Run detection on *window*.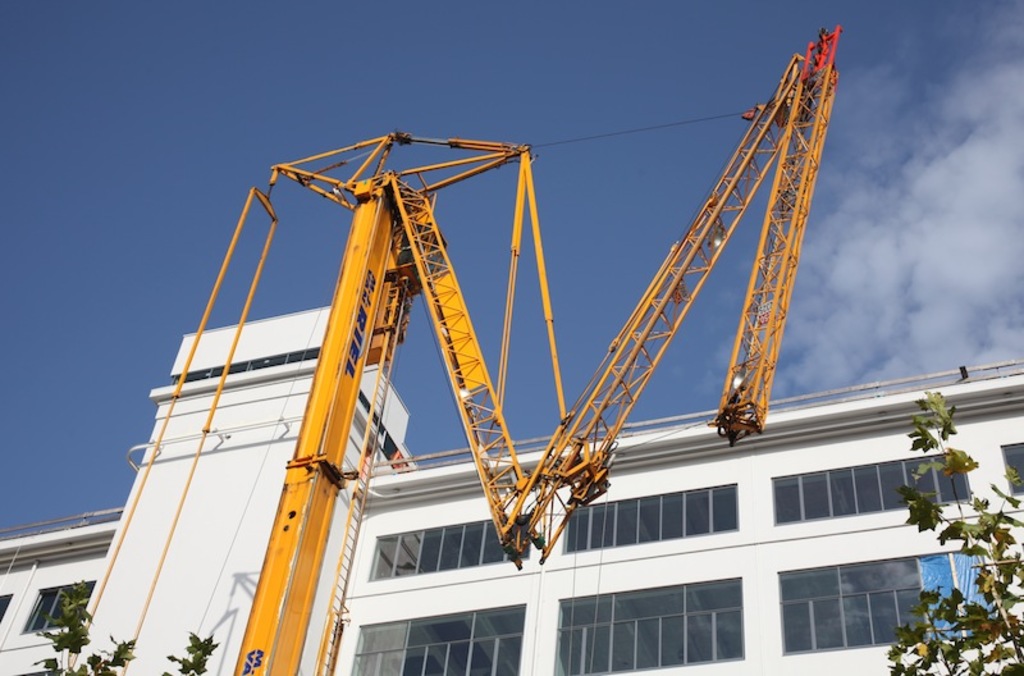
Result: [10, 570, 101, 636].
